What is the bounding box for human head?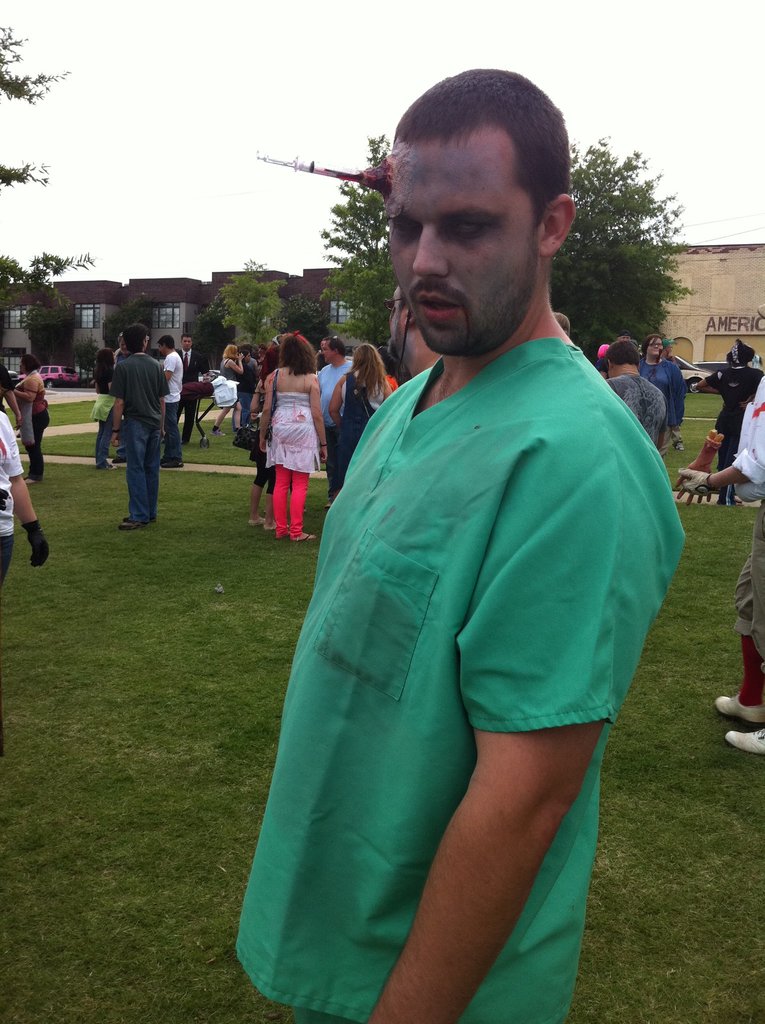
(156,337,173,356).
